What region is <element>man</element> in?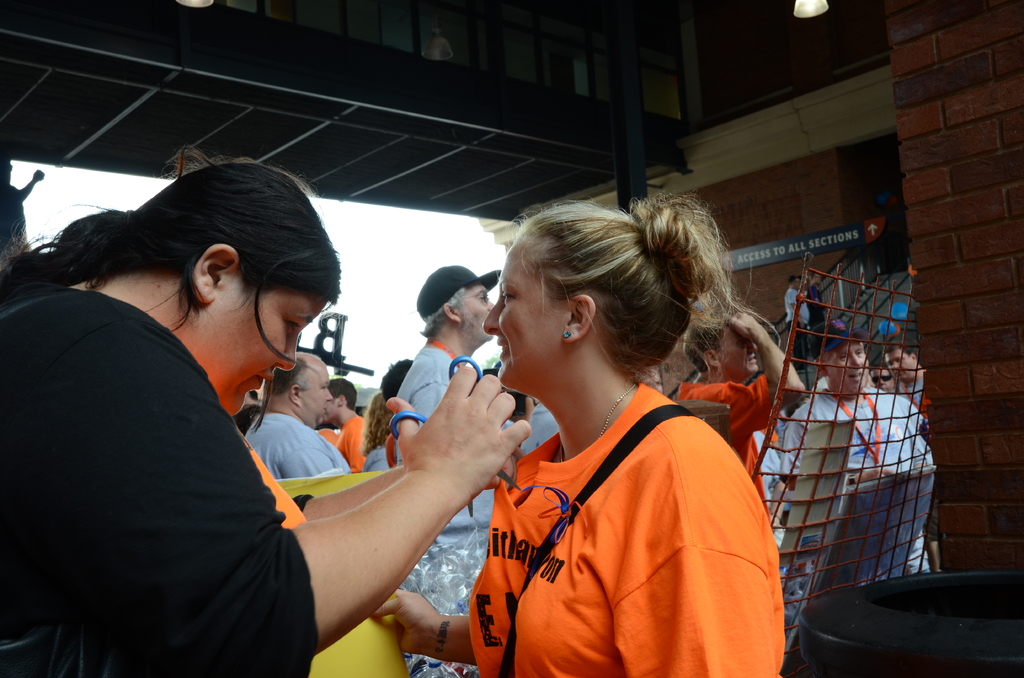
(781,273,801,353).
